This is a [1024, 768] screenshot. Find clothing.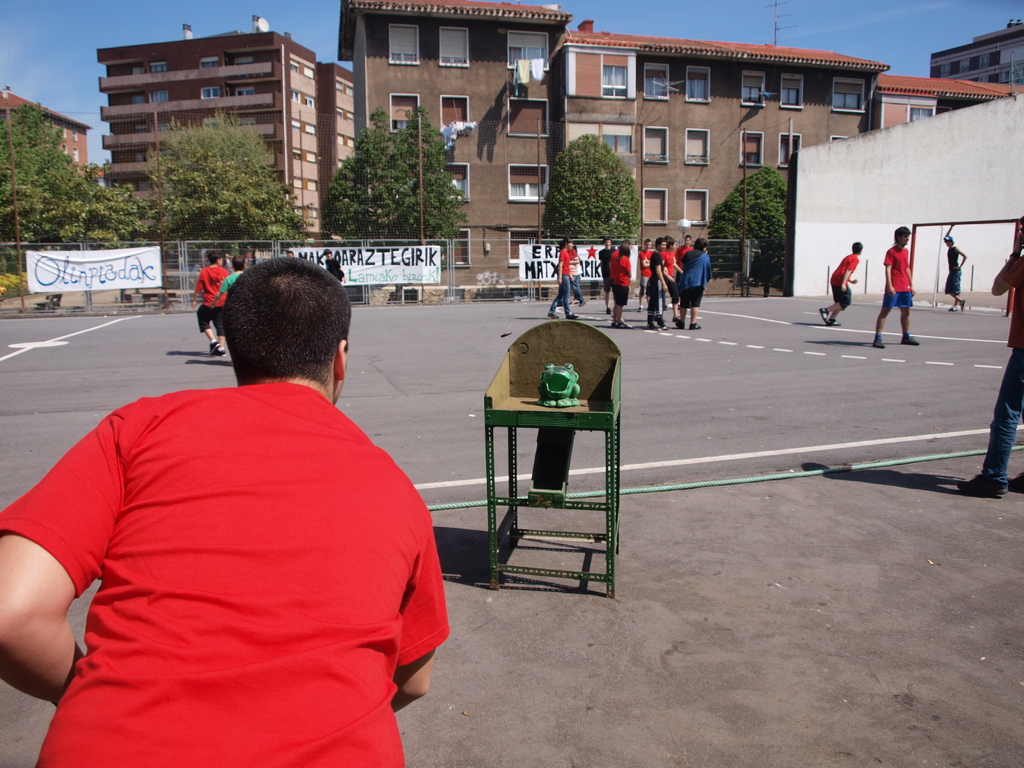
Bounding box: [x1=573, y1=252, x2=584, y2=299].
